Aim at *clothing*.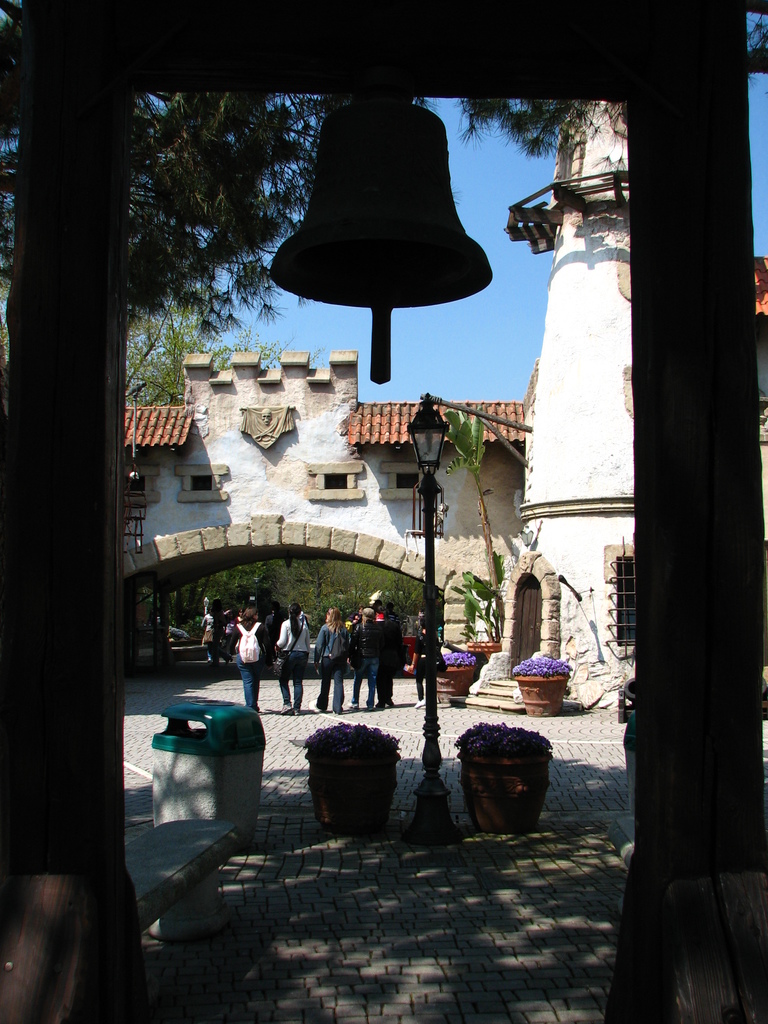
Aimed at 361/604/406/703.
